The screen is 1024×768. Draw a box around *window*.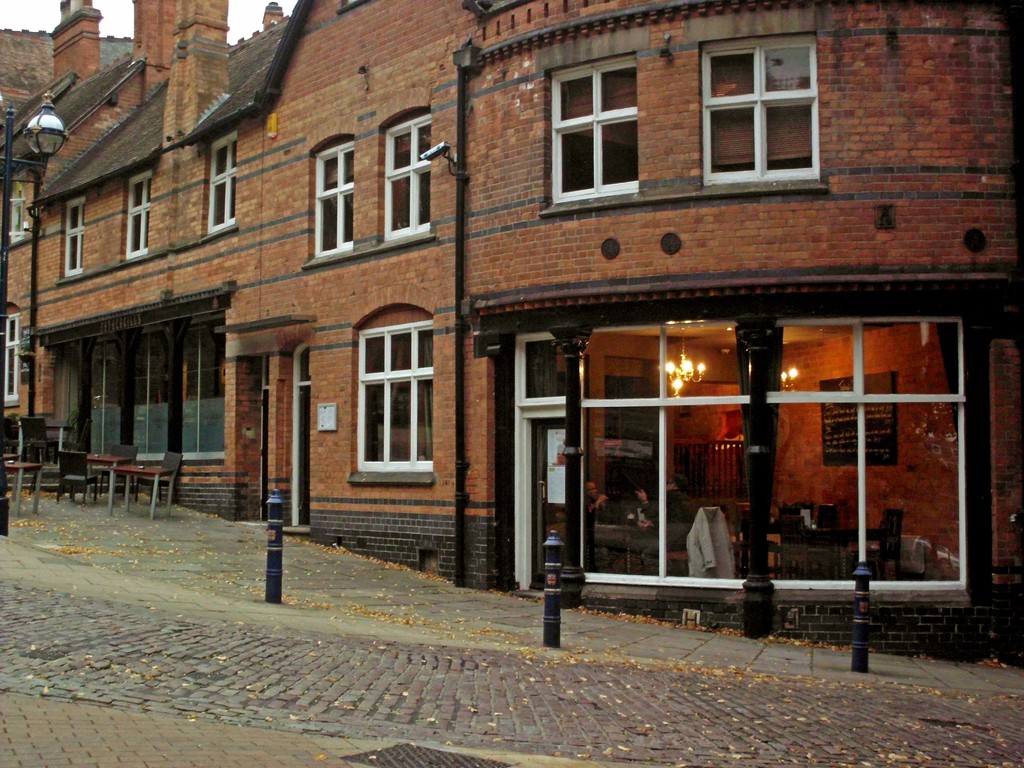
(542, 56, 641, 207).
